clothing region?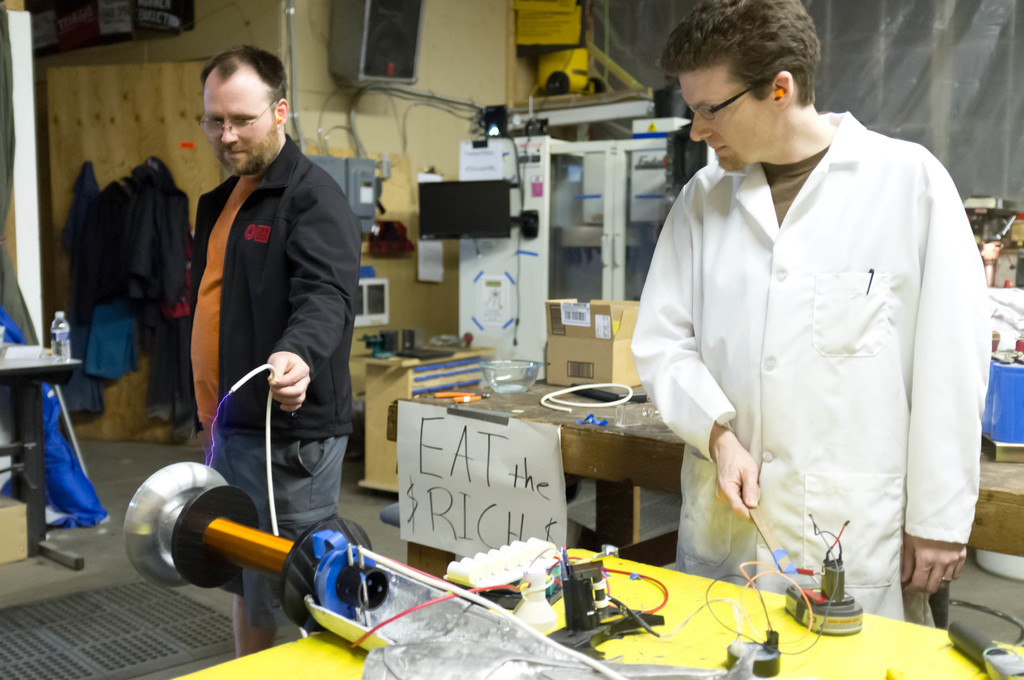
bbox=(83, 294, 133, 382)
